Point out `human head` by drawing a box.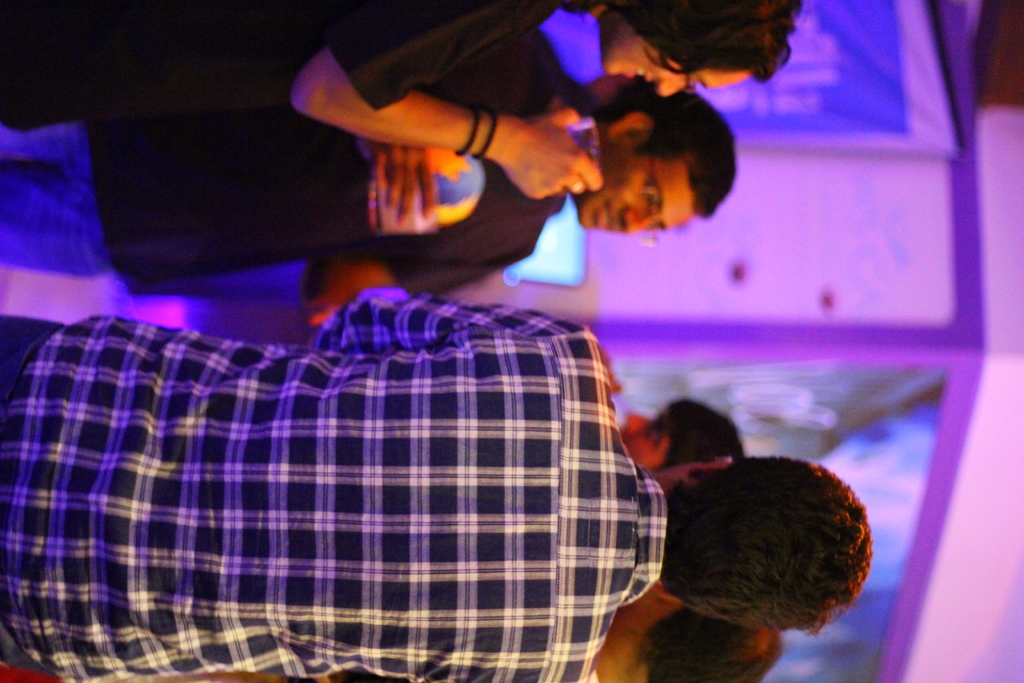
654, 450, 877, 630.
